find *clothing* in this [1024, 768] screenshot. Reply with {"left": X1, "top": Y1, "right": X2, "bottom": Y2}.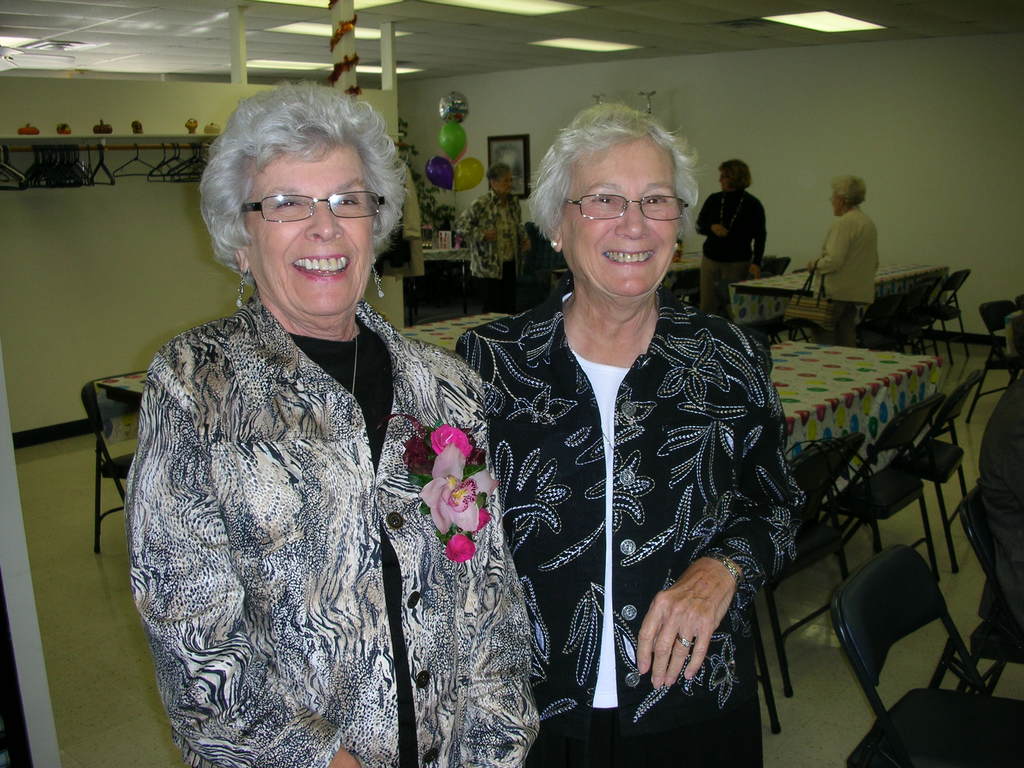
{"left": 451, "top": 188, "right": 528, "bottom": 280}.
